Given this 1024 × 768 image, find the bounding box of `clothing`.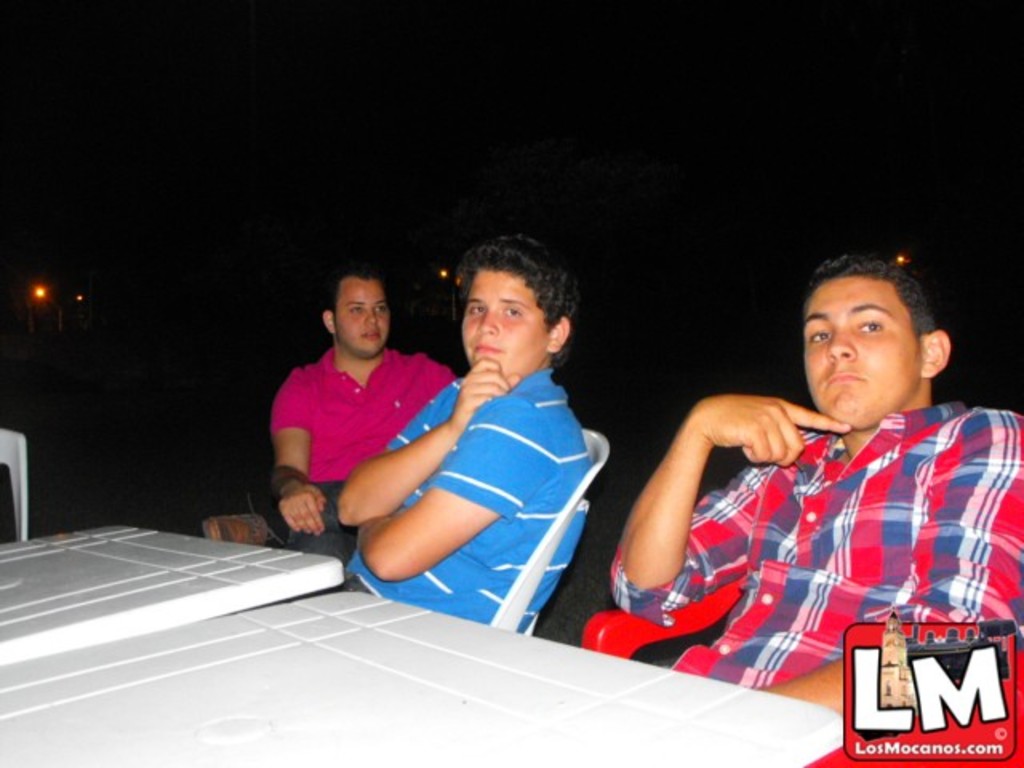
x1=331, y1=346, x2=594, y2=634.
